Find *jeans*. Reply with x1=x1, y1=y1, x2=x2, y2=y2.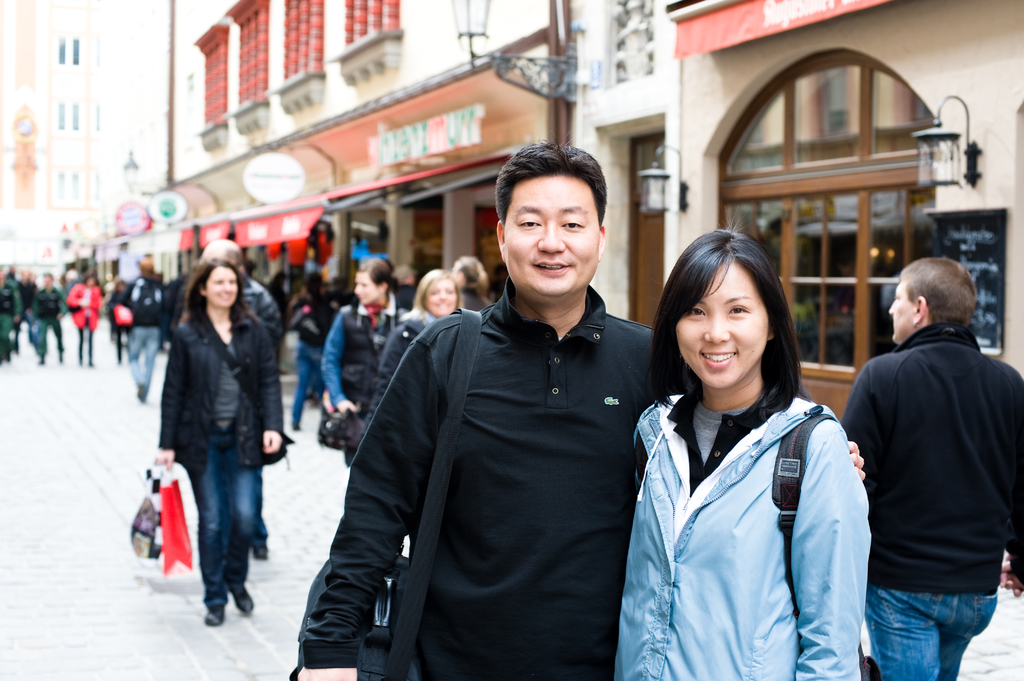
x1=188, y1=428, x2=260, y2=612.
